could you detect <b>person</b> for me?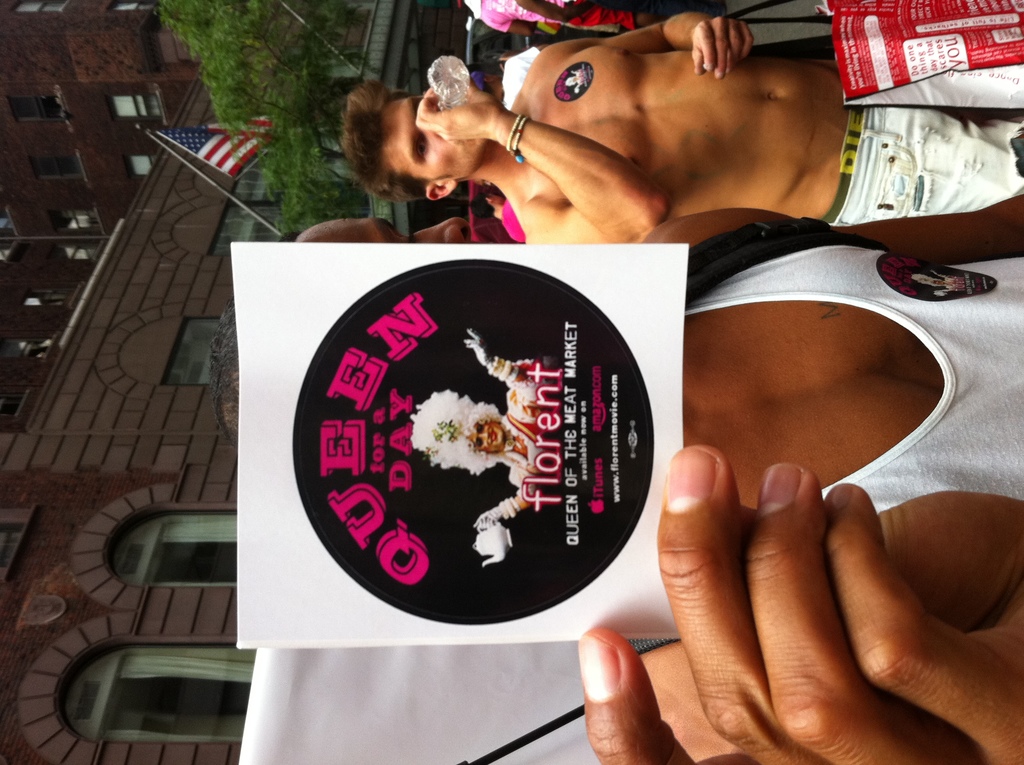
Detection result: [346, 0, 1023, 264].
